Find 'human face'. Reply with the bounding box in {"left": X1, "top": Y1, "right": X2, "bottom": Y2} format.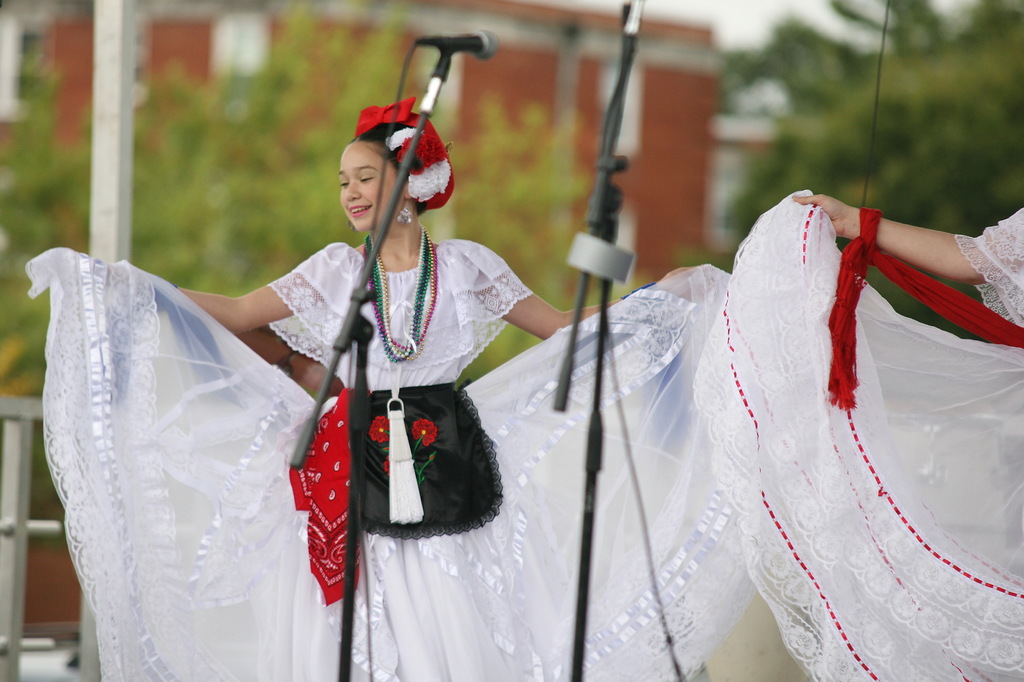
{"left": 336, "top": 140, "right": 397, "bottom": 227}.
